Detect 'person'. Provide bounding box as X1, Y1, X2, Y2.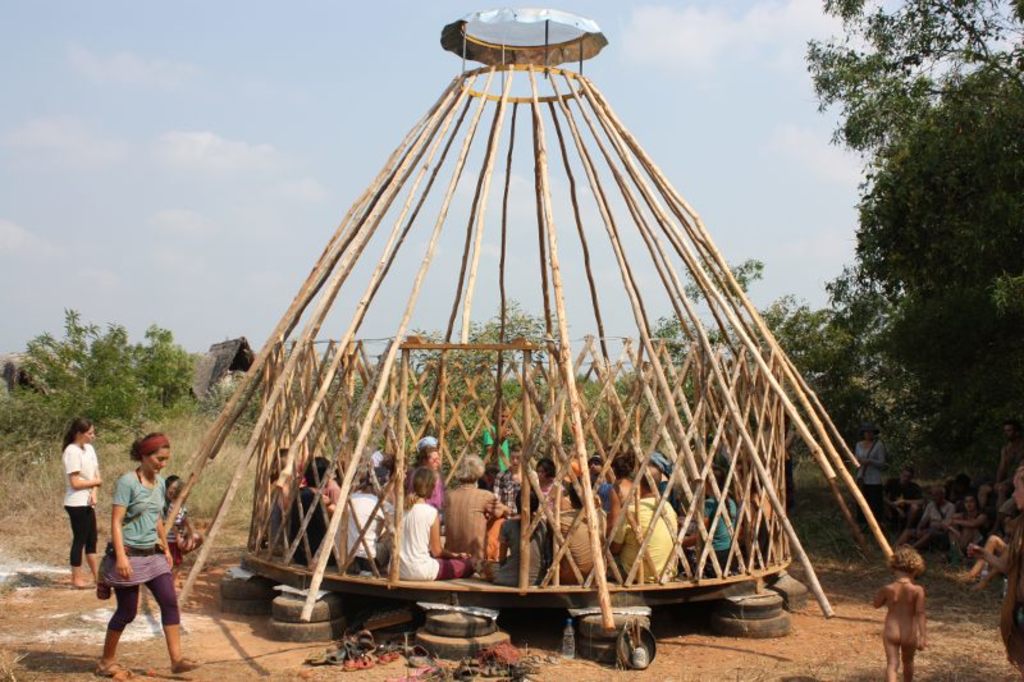
915, 486, 954, 553.
